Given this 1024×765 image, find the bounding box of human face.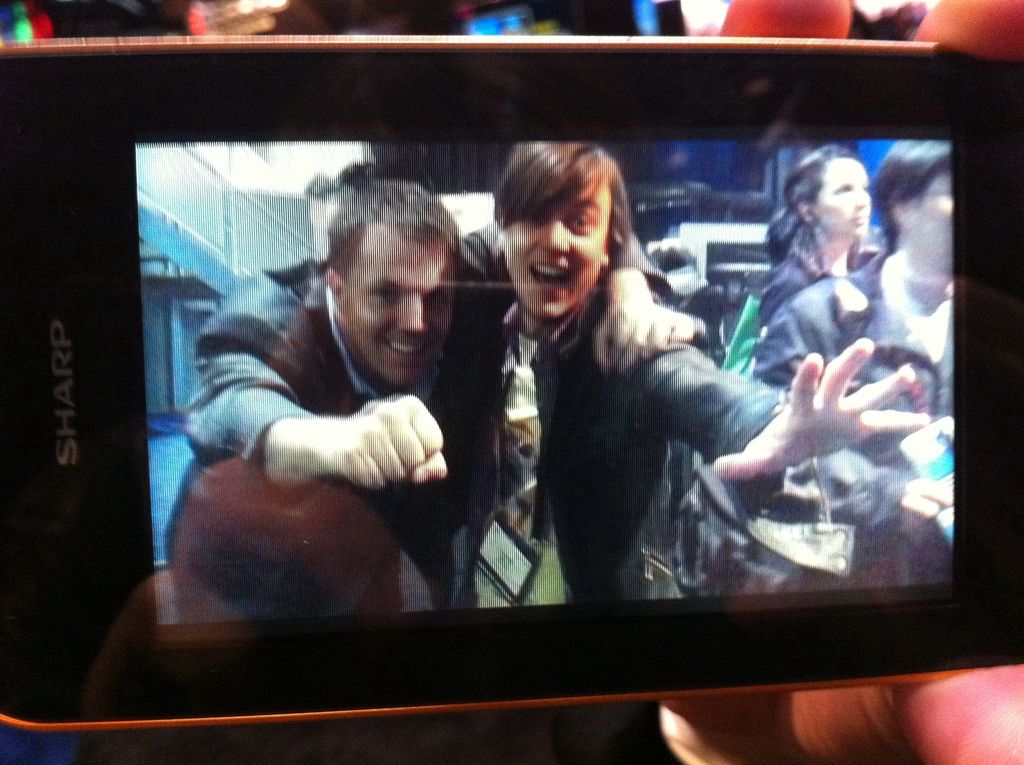
(339, 226, 453, 385).
